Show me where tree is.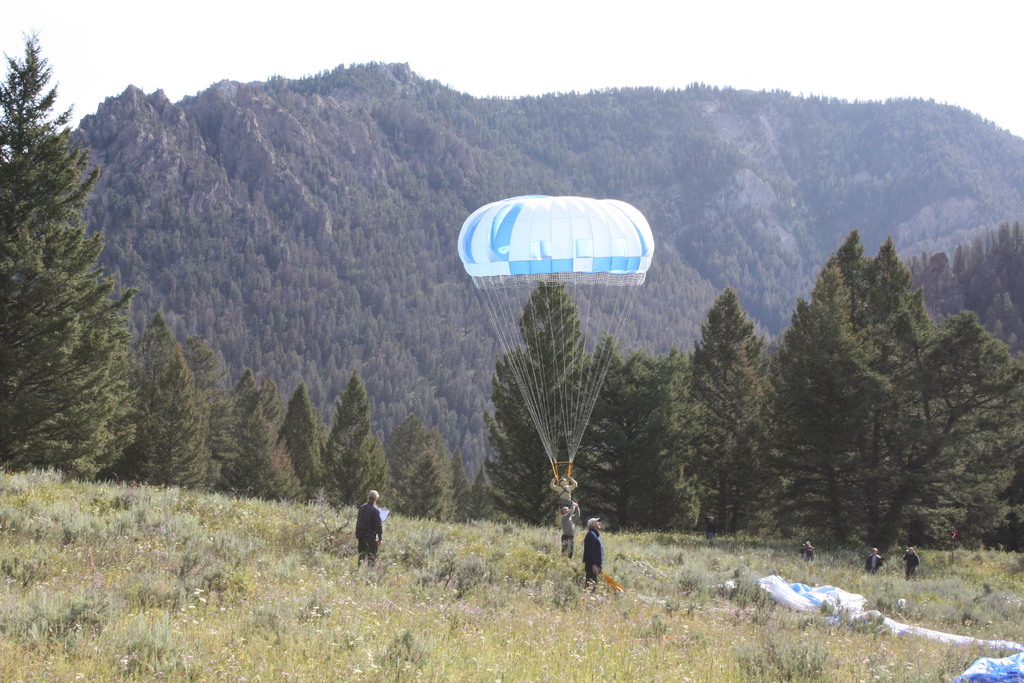
tree is at (x1=324, y1=374, x2=394, y2=506).
